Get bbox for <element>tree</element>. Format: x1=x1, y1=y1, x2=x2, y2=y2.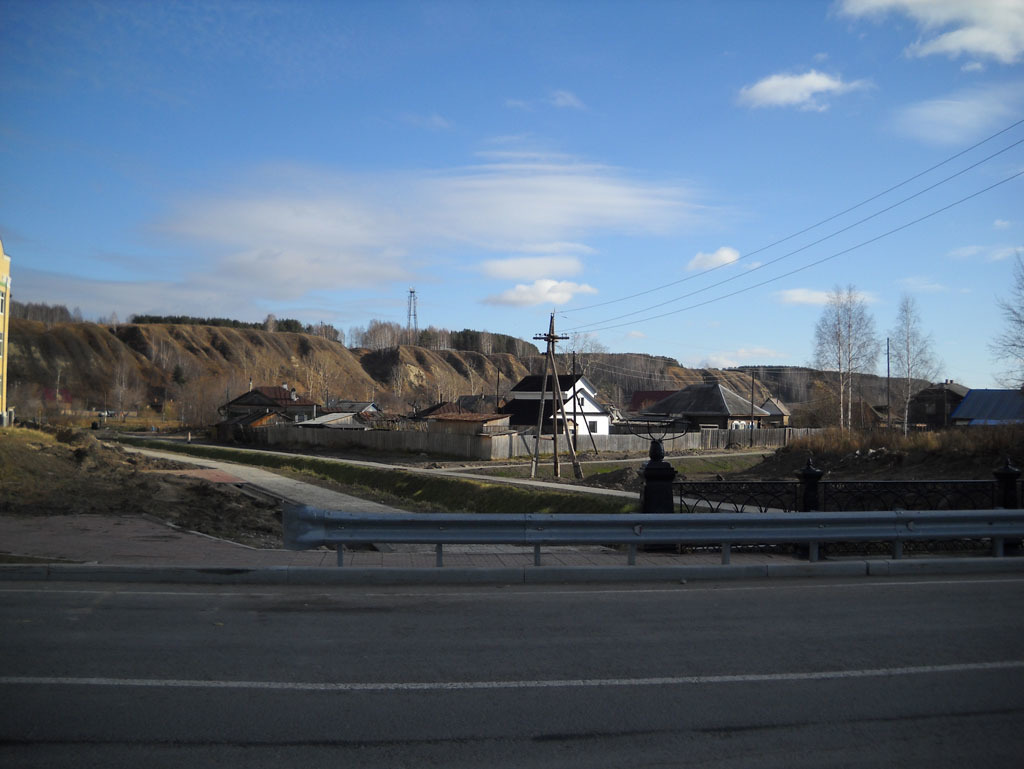
x1=556, y1=317, x2=613, y2=391.
